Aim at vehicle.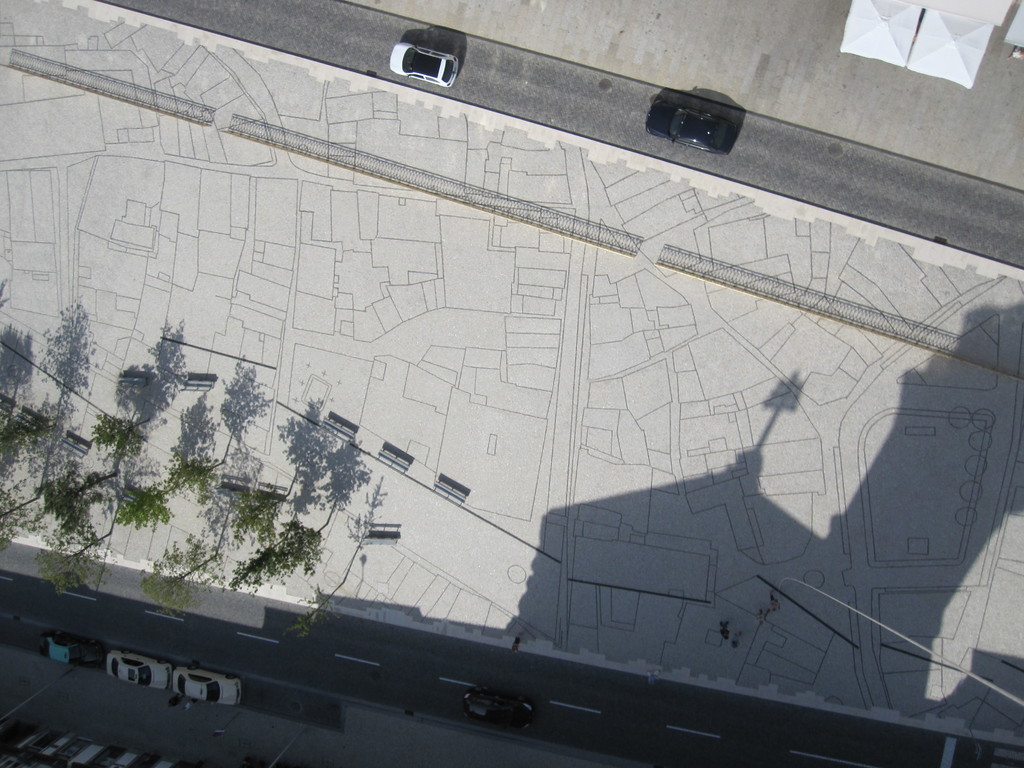
Aimed at (left=393, top=40, right=458, bottom=86).
